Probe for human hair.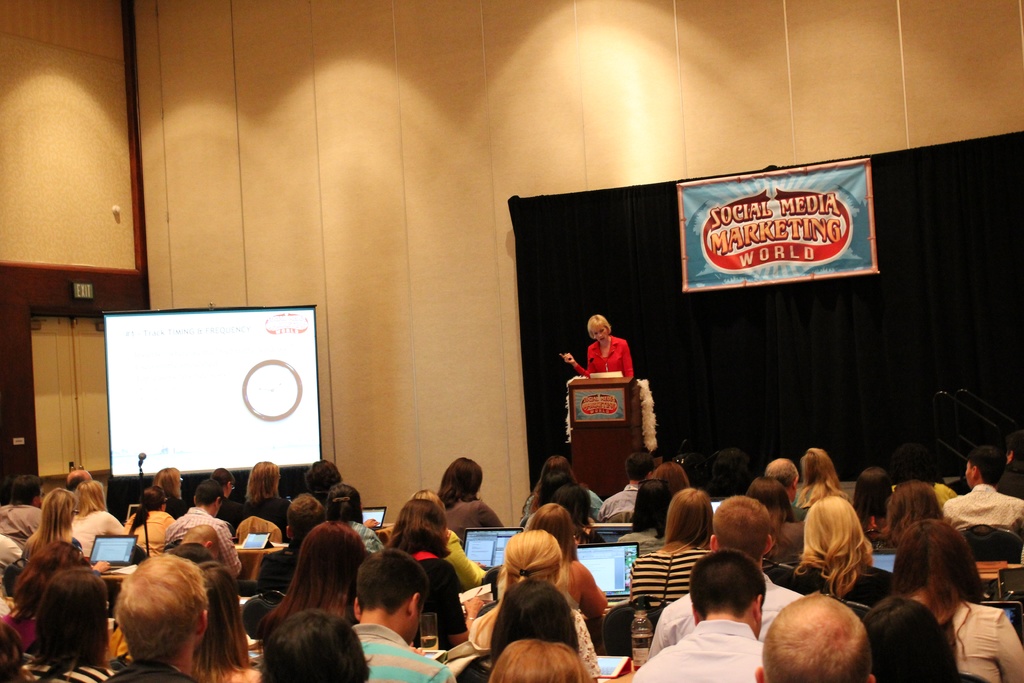
Probe result: (1006,429,1023,468).
